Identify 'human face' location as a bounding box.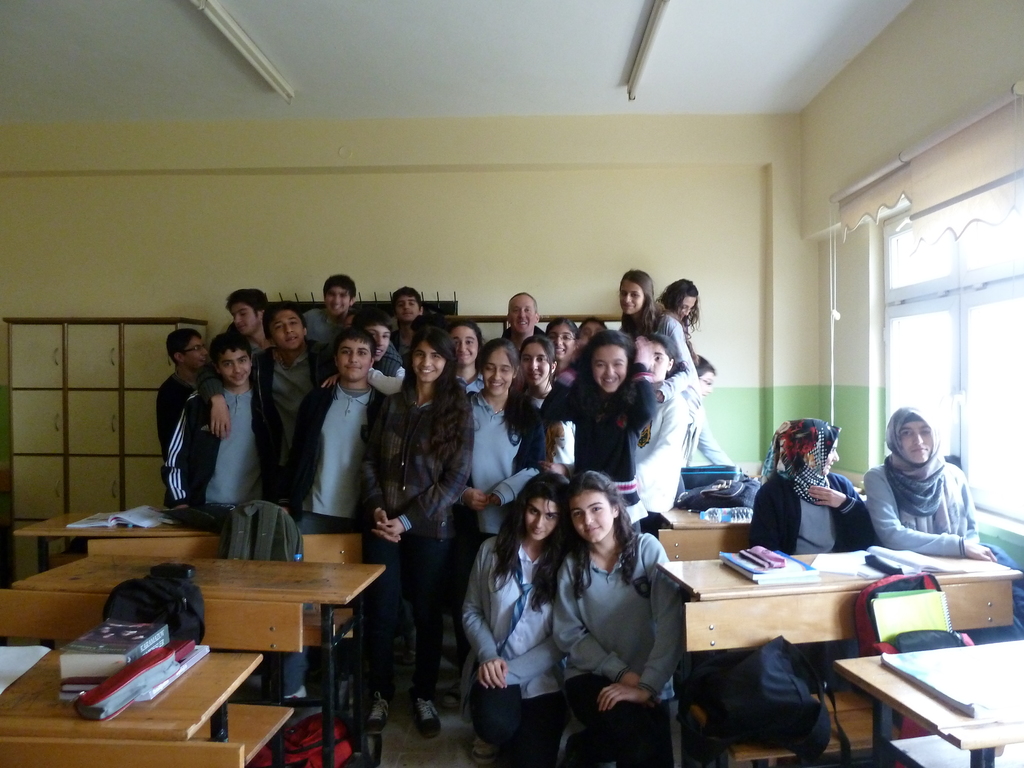
621 276 643 316.
